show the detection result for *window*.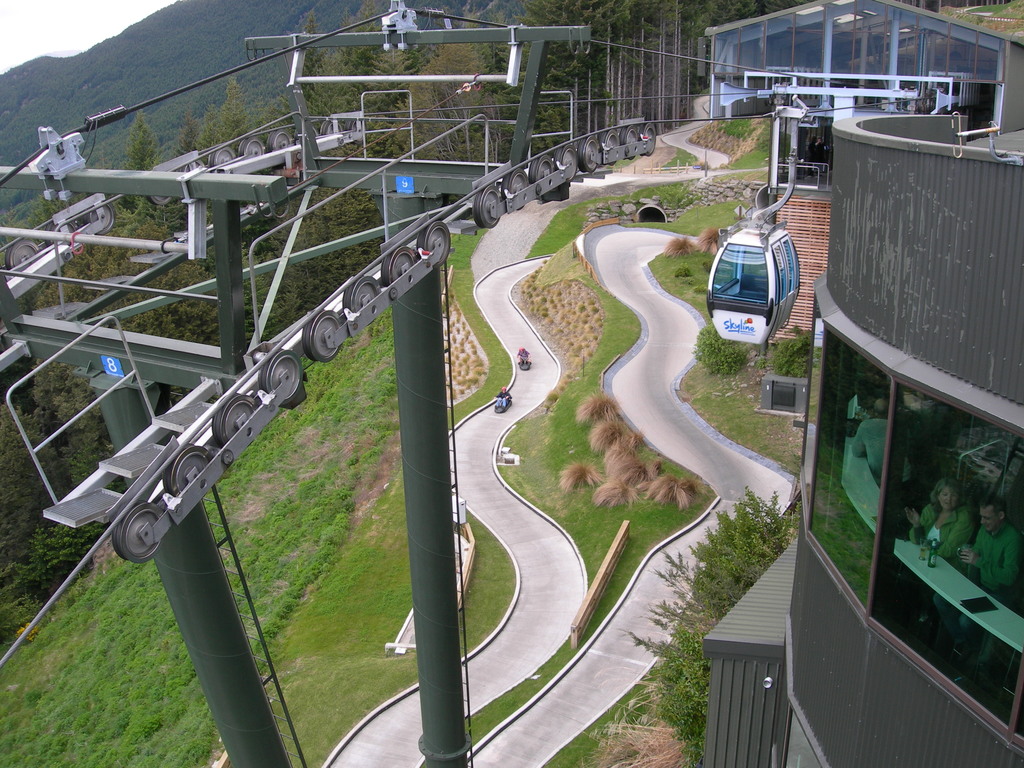
(776,240,792,301).
